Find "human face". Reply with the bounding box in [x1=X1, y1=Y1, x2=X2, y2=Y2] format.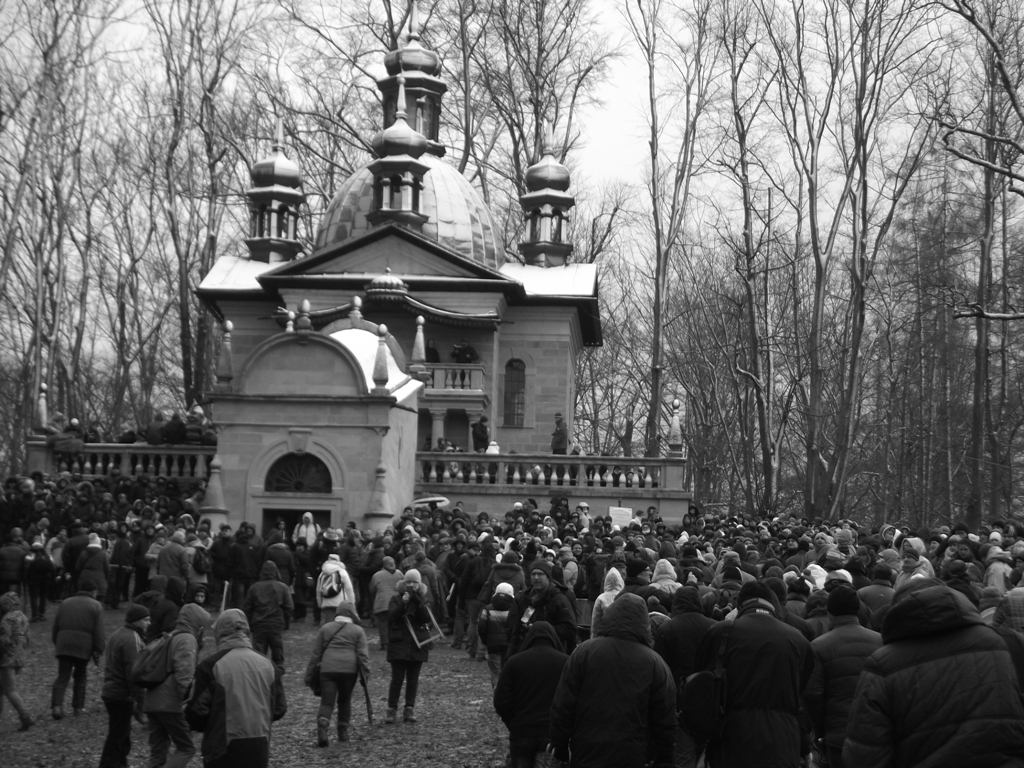
[x1=548, y1=519, x2=550, y2=524].
